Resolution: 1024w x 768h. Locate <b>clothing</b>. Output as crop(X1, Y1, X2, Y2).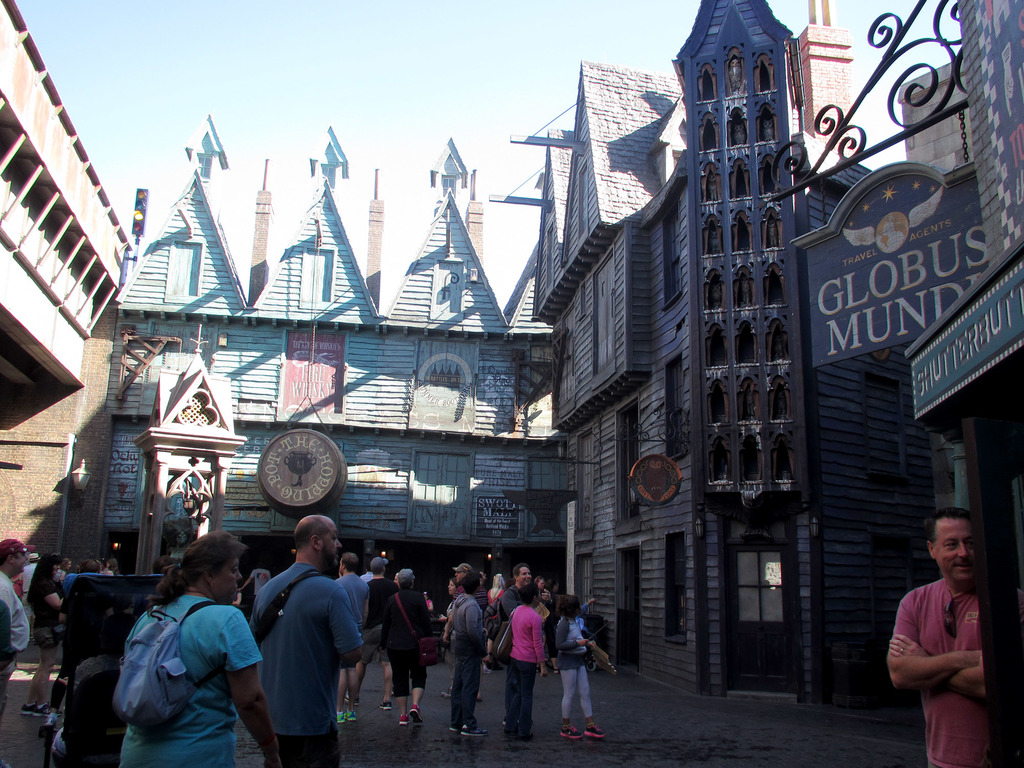
crop(28, 573, 60, 641).
